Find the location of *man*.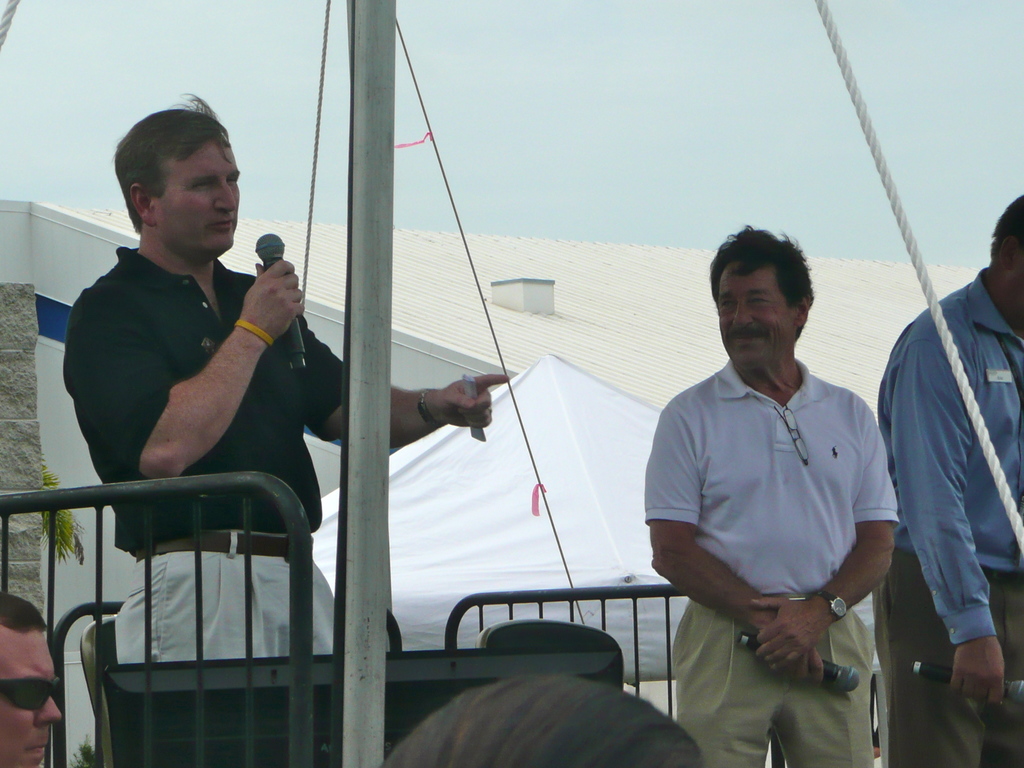
Location: bbox=(876, 193, 1023, 767).
